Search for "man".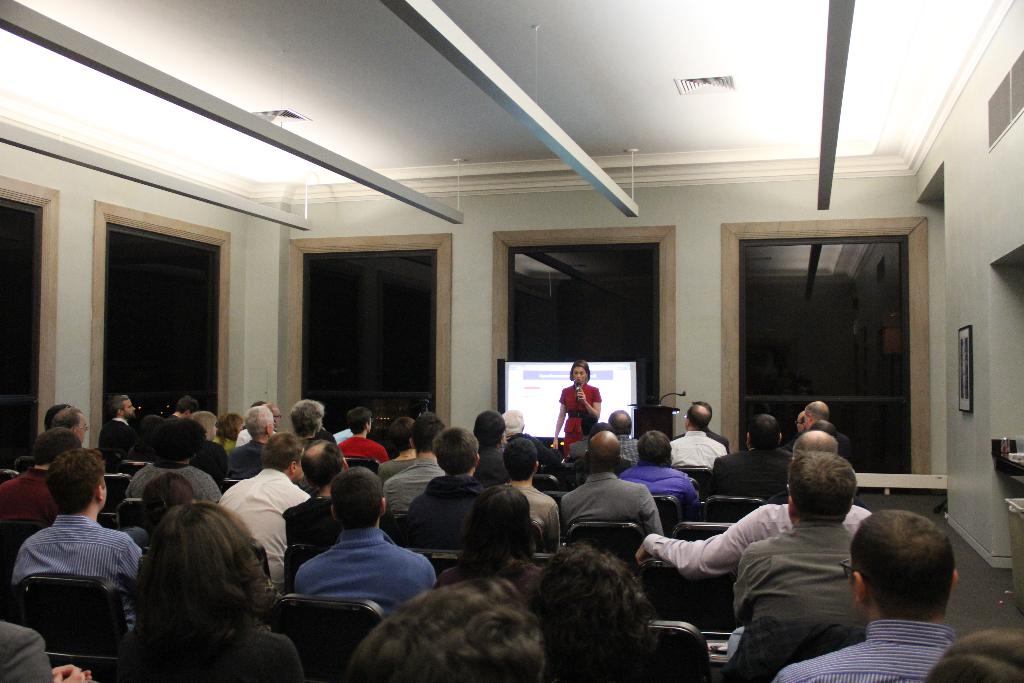
Found at rect(218, 431, 309, 573).
